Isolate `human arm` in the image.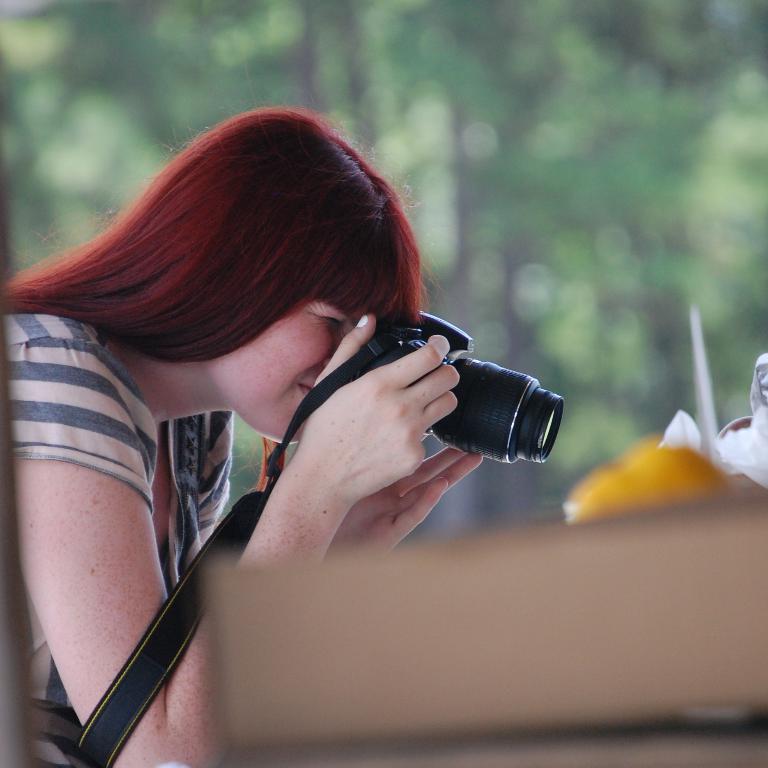
Isolated region: left=0, top=347, right=455, bottom=767.
